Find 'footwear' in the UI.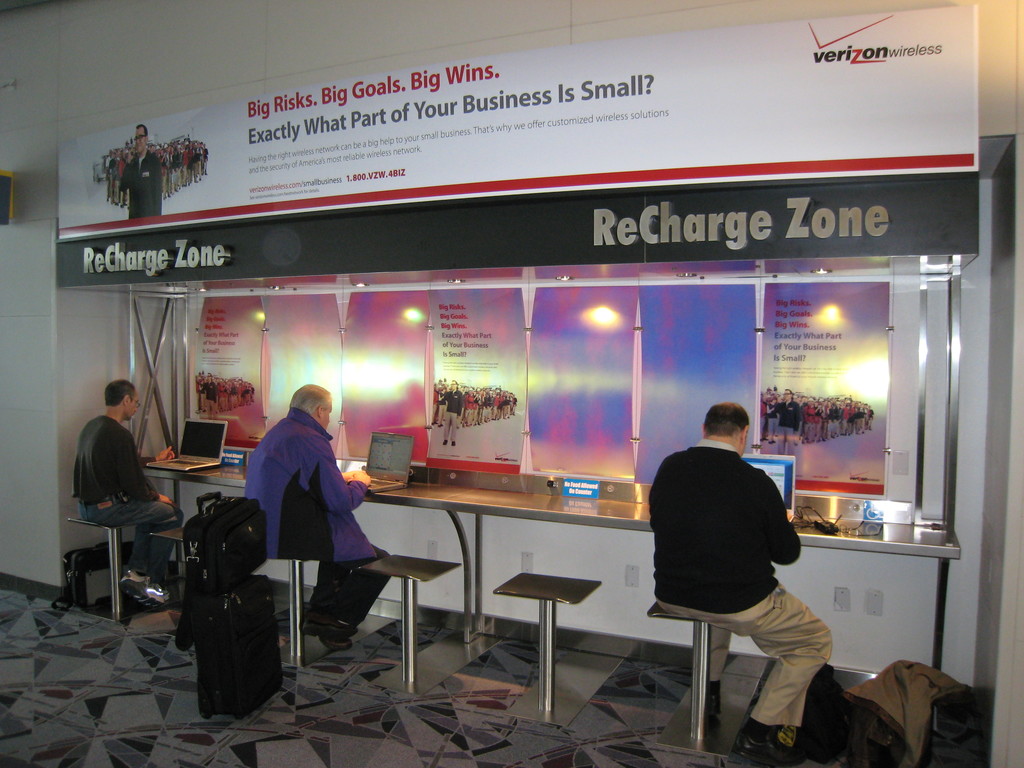
UI element at x1=118, y1=570, x2=166, y2=609.
